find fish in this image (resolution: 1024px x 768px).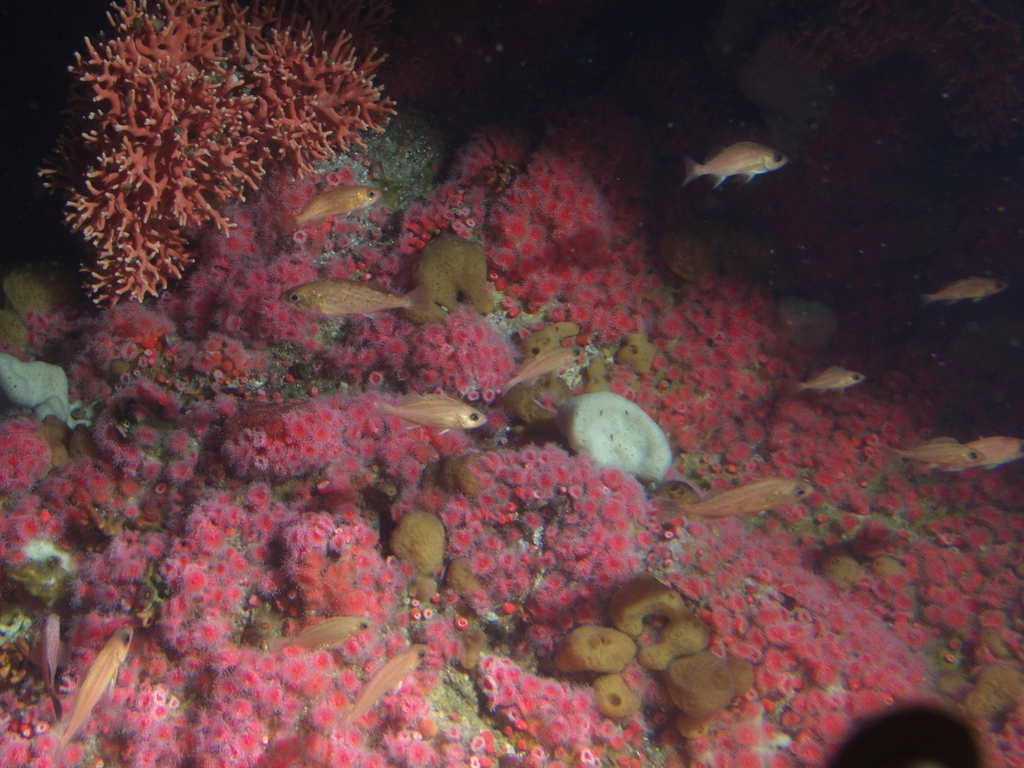
(943, 430, 1023, 468).
